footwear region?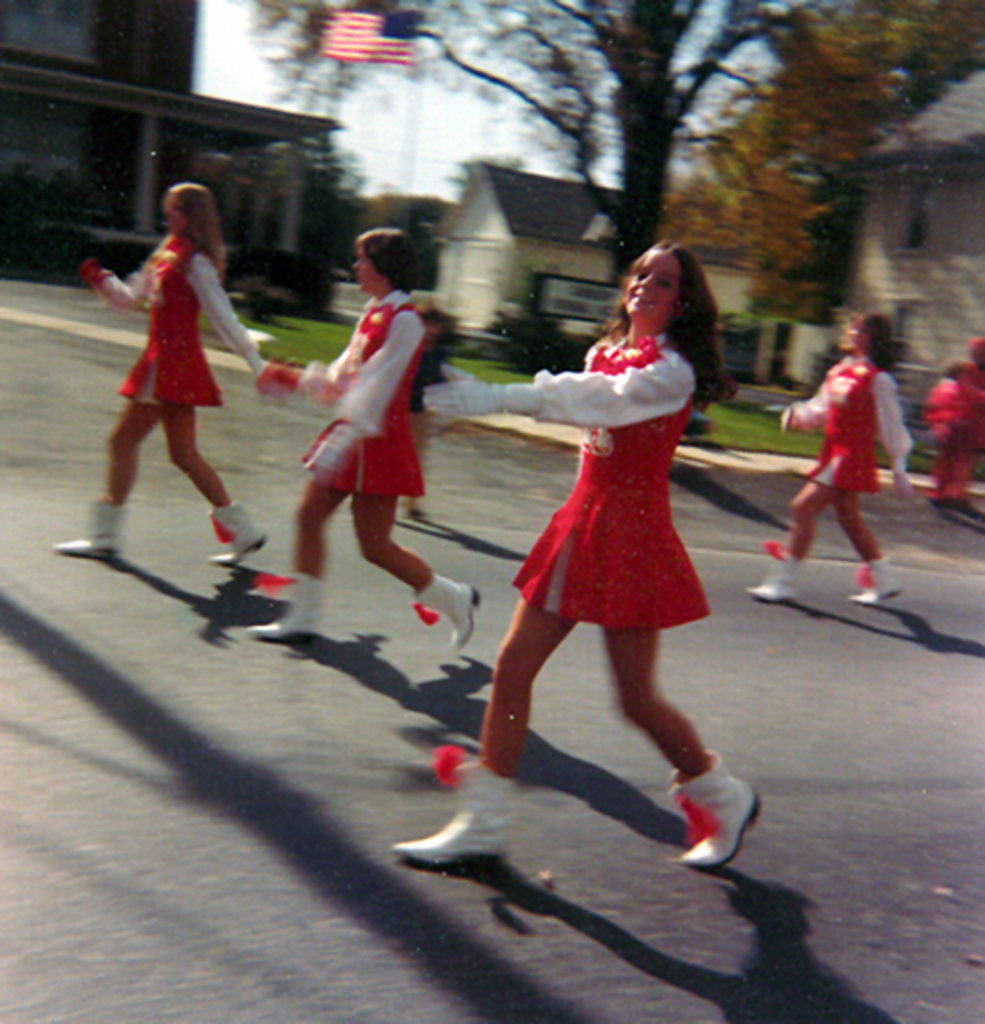
bbox=[203, 498, 270, 575]
